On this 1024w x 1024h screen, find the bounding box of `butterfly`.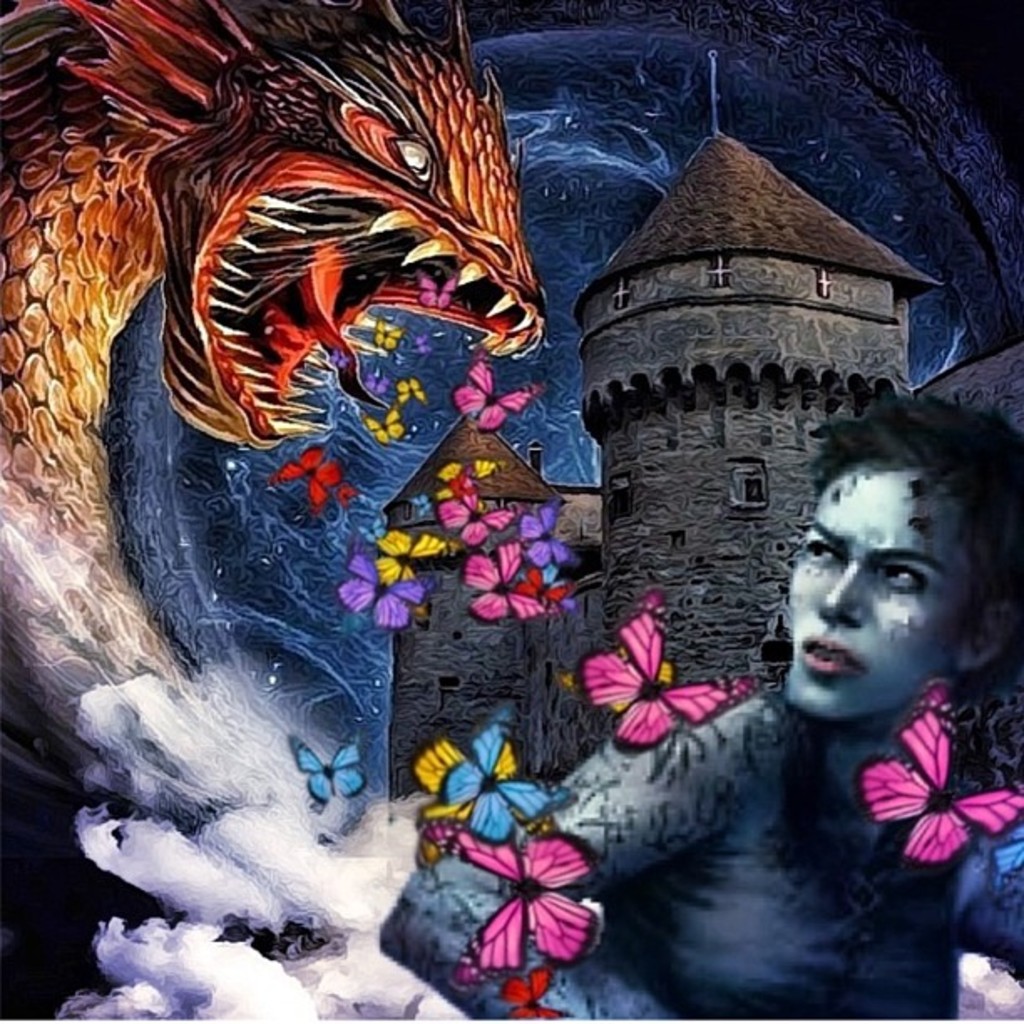
Bounding box: (x1=502, y1=969, x2=572, y2=1022).
